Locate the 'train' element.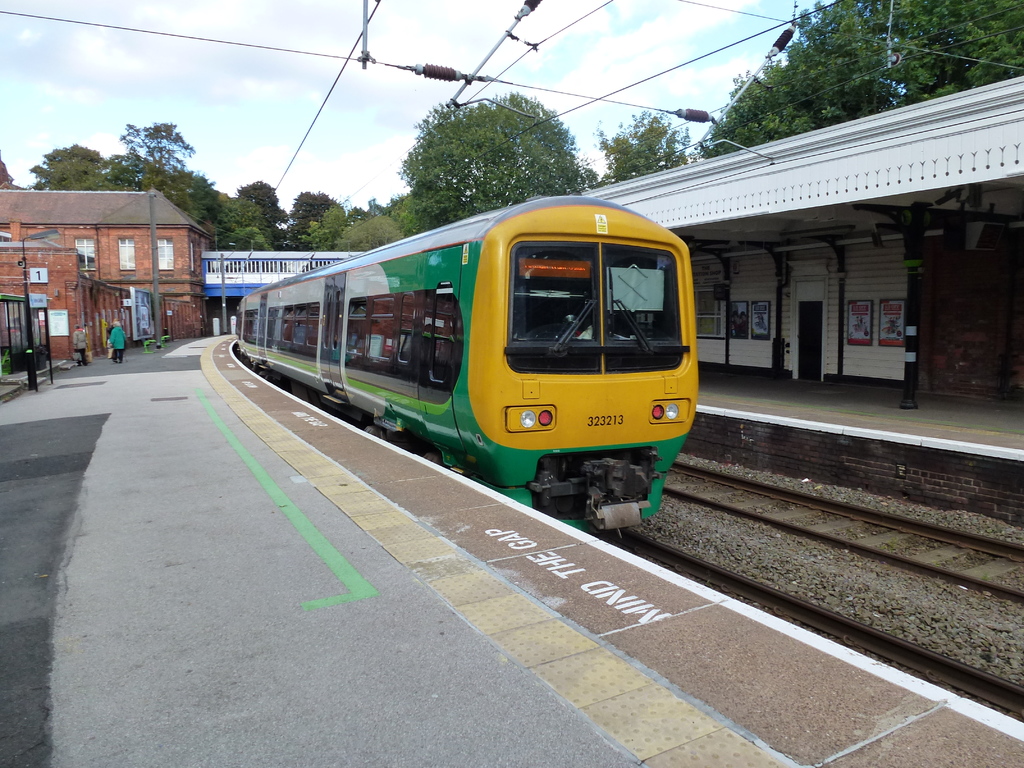
Element bbox: region(237, 196, 698, 537).
